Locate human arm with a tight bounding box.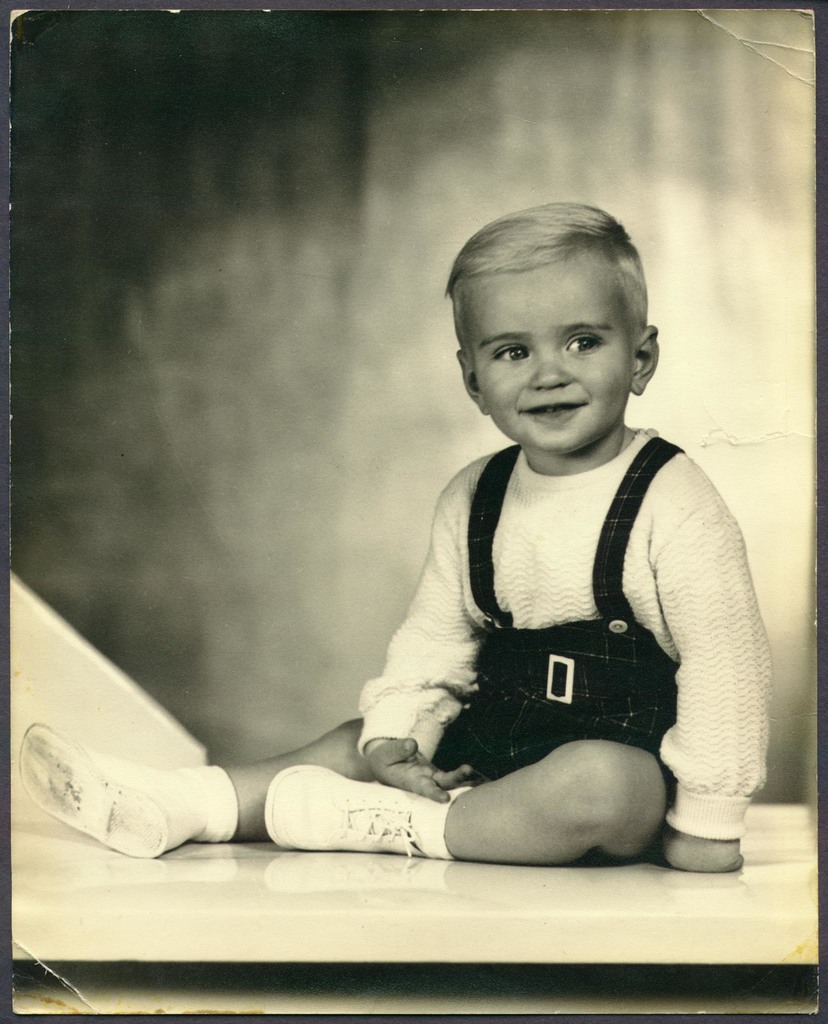
[x1=632, y1=479, x2=768, y2=870].
